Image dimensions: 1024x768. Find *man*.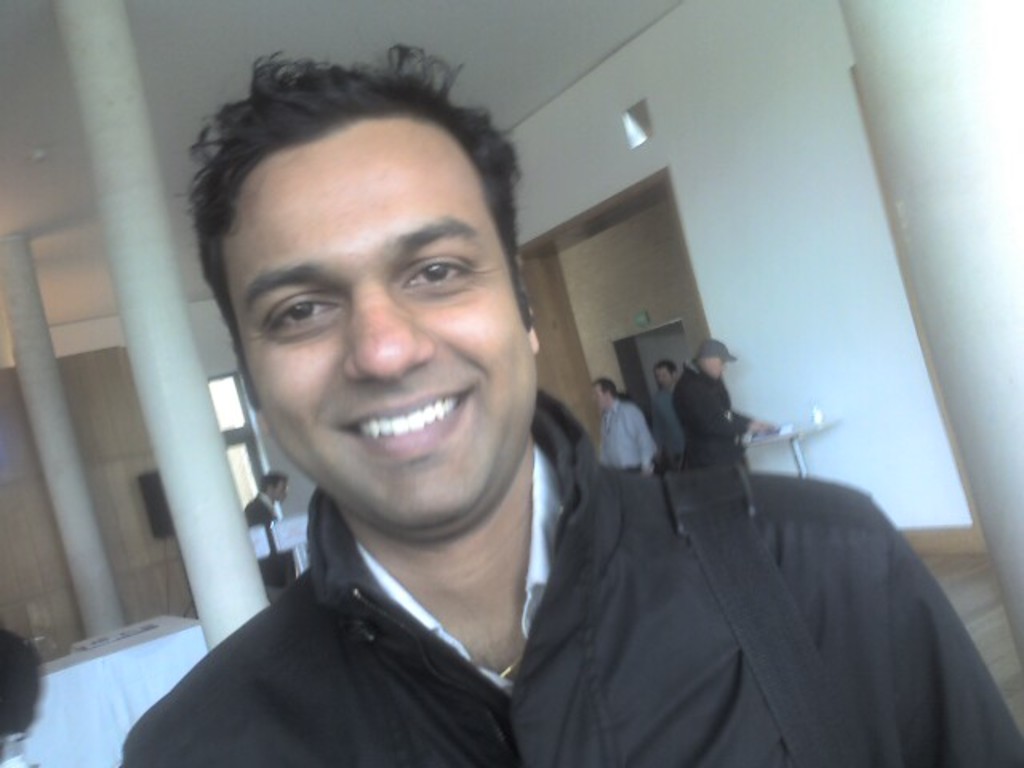
<box>248,477,293,589</box>.
